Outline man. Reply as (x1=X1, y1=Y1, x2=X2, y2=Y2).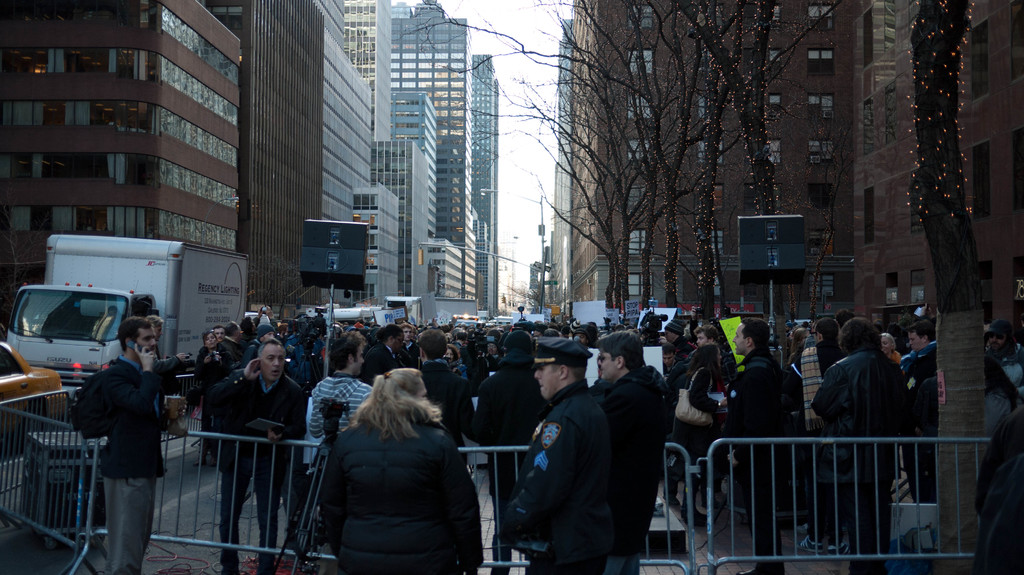
(x1=495, y1=333, x2=616, y2=574).
